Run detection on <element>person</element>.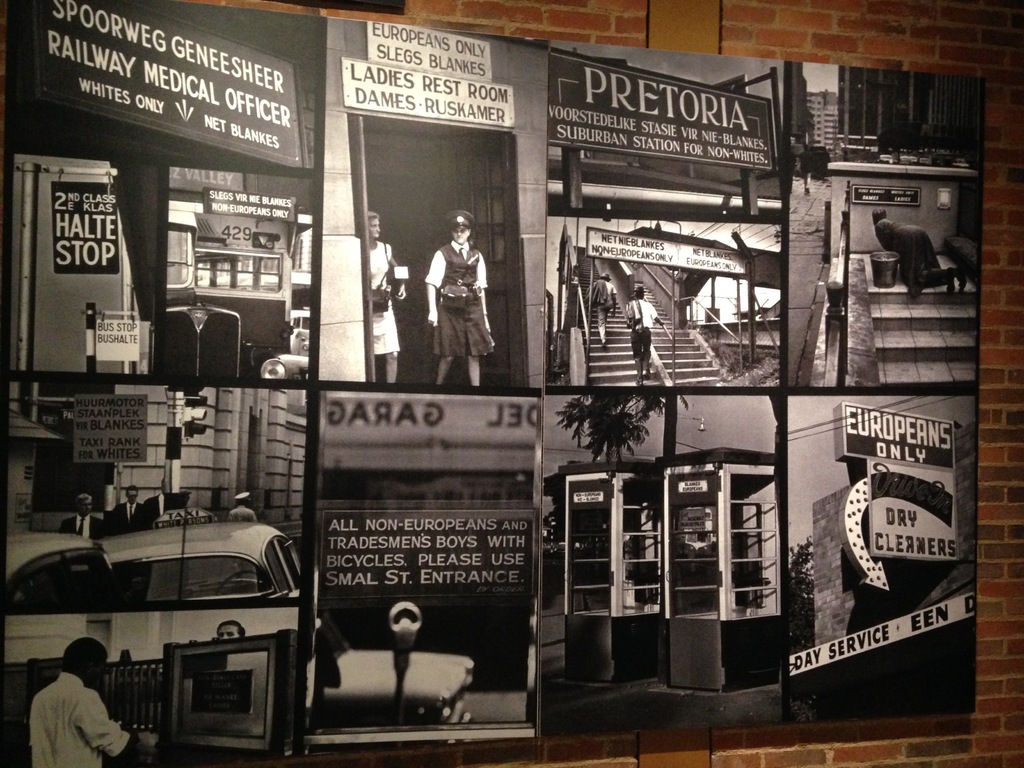
Result: region(423, 208, 499, 381).
